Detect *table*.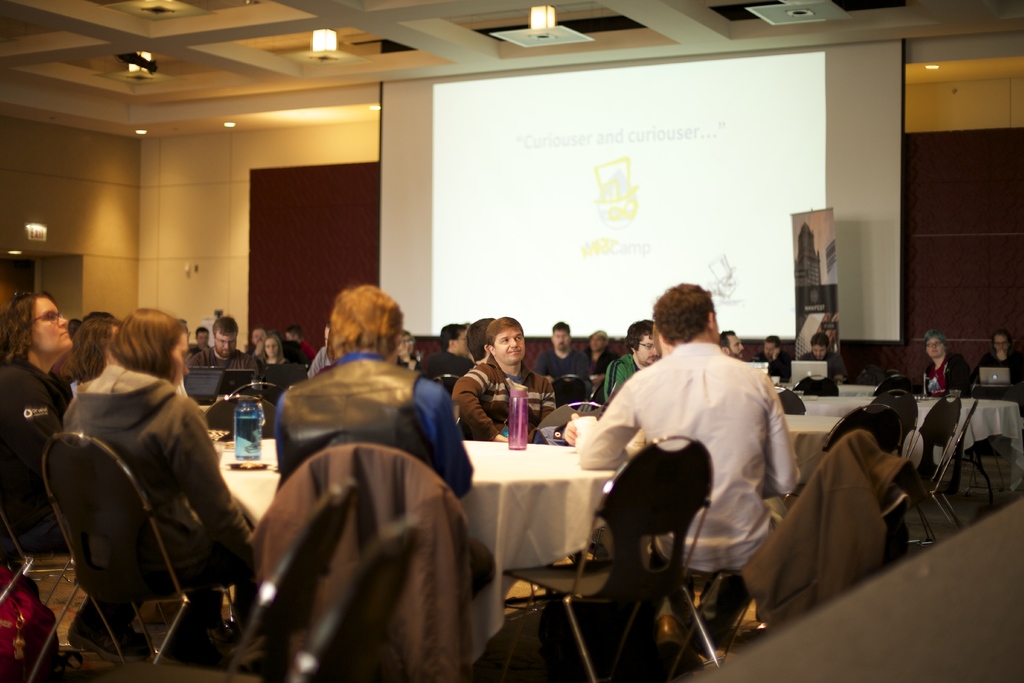
Detected at x1=834 y1=381 x2=881 y2=396.
